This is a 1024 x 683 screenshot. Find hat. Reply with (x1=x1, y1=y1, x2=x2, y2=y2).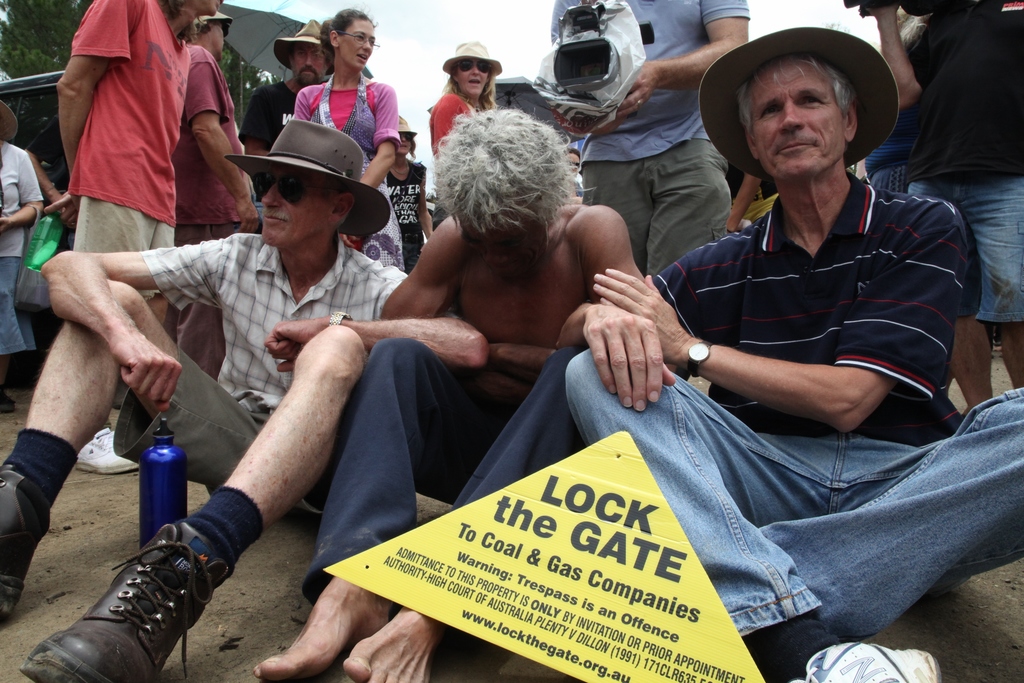
(x1=445, y1=42, x2=502, y2=77).
